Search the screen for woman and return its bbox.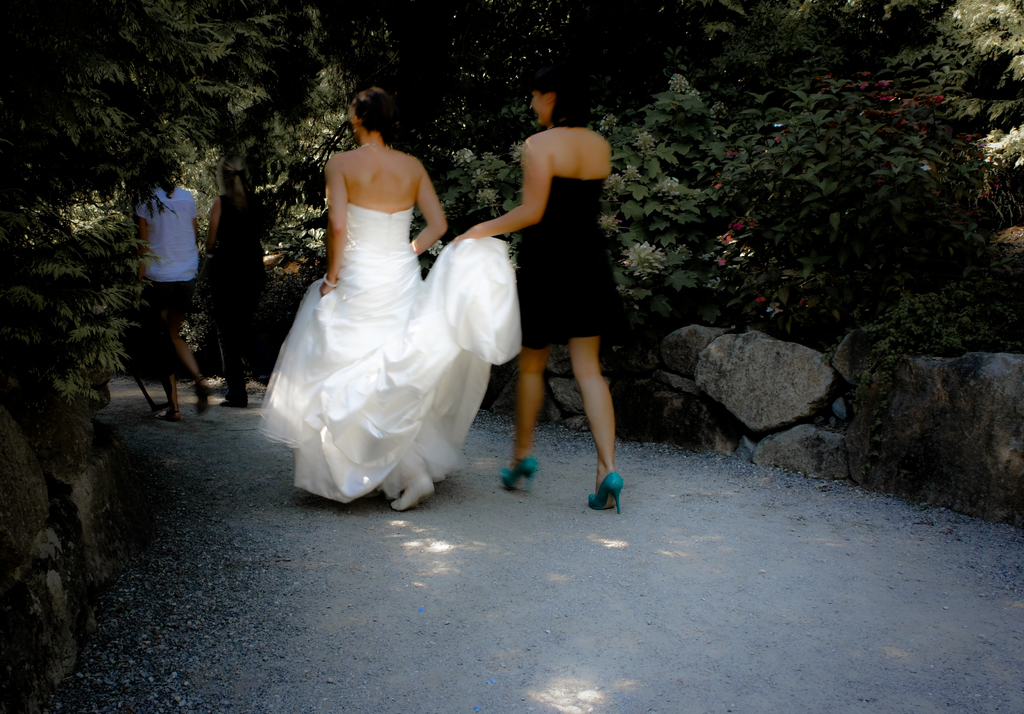
Found: l=453, t=70, r=625, b=515.
